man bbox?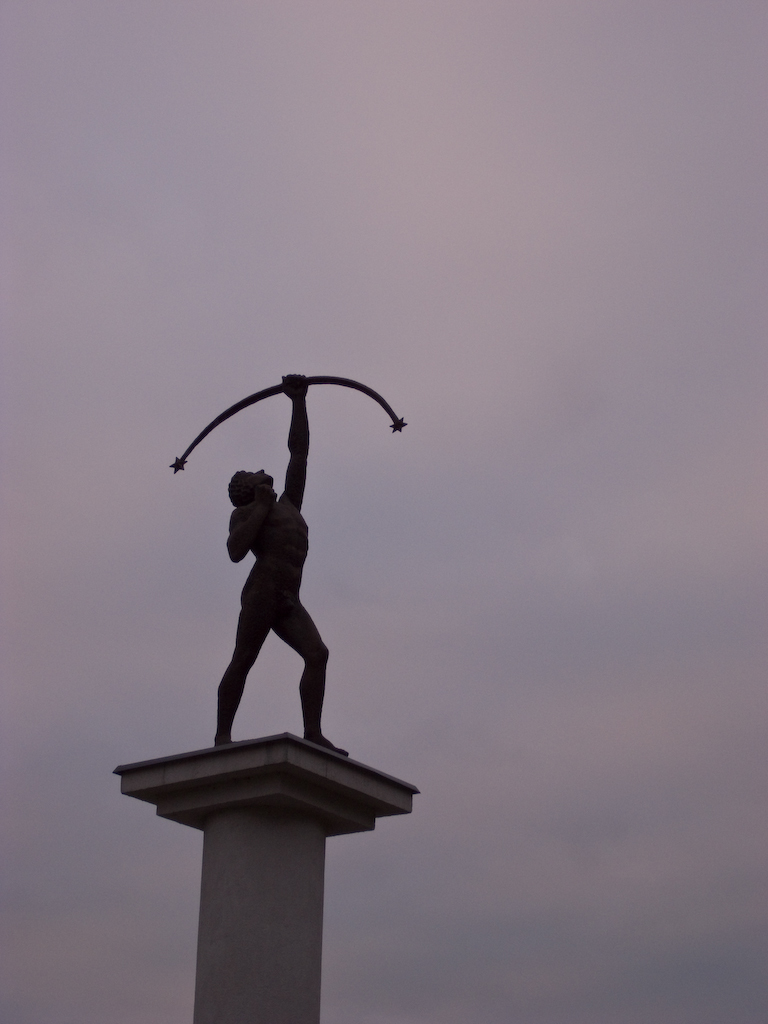
bbox=[174, 449, 383, 746]
